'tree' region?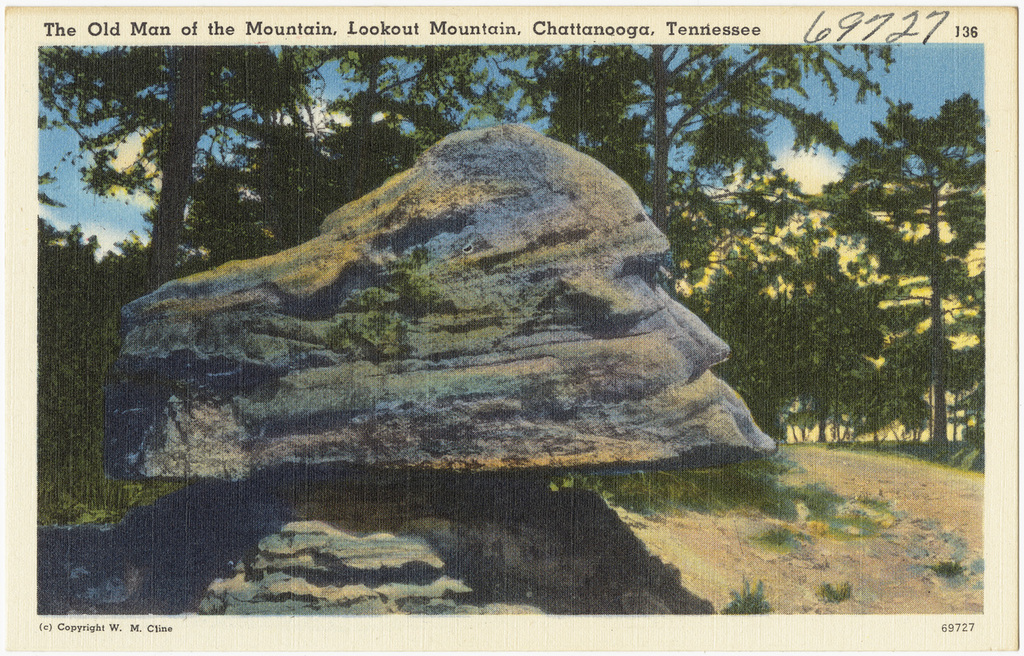
{"left": 537, "top": 35, "right": 762, "bottom": 274}
